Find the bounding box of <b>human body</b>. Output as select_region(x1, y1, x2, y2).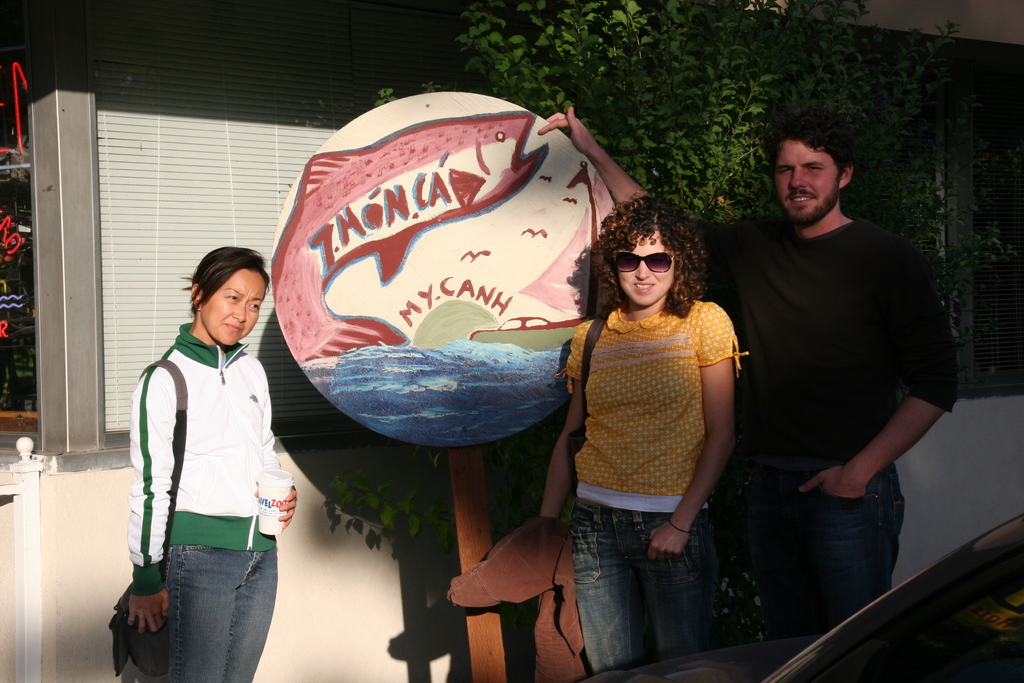
select_region(540, 194, 745, 673).
